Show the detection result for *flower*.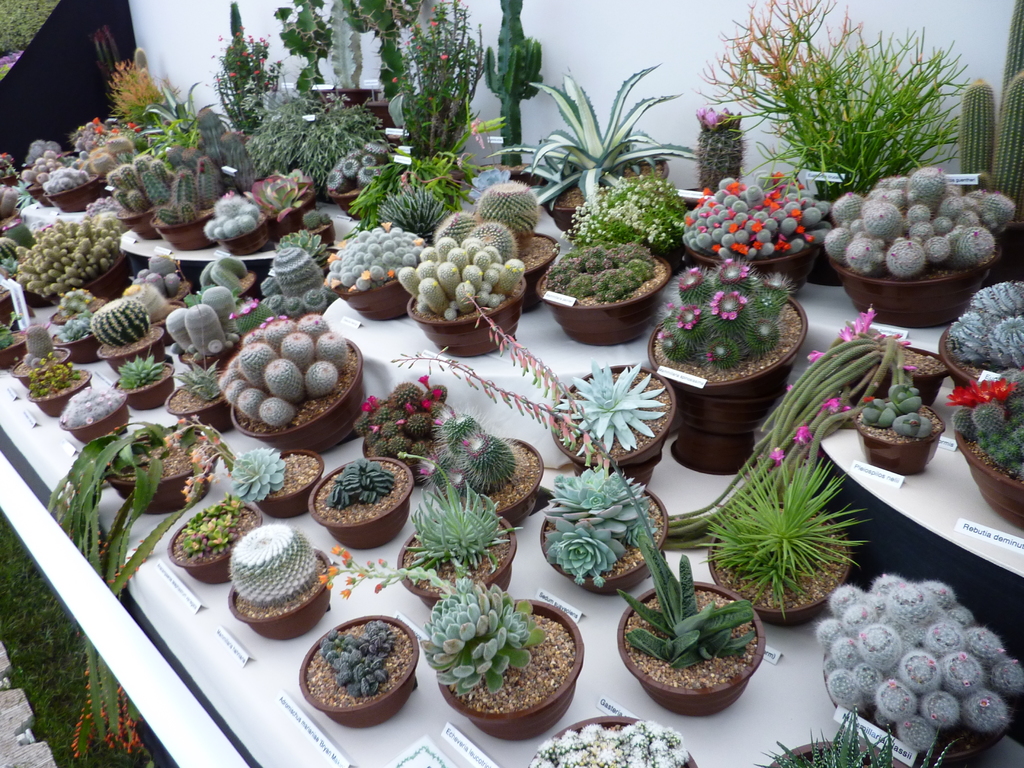
[769, 447, 788, 467].
